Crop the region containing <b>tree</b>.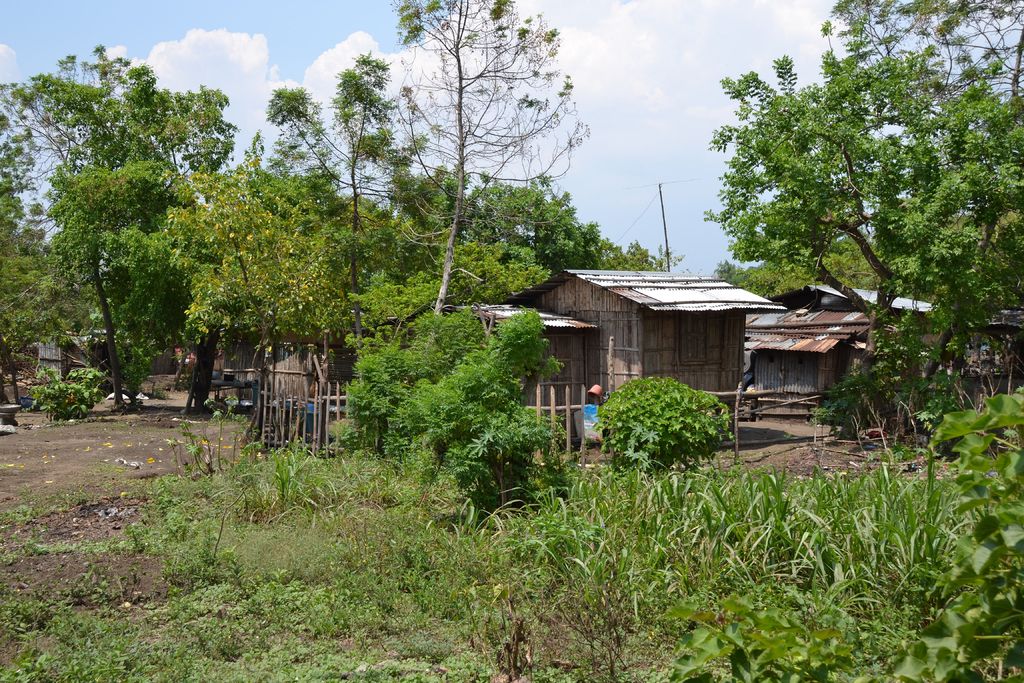
Crop region: BBox(486, 177, 614, 288).
